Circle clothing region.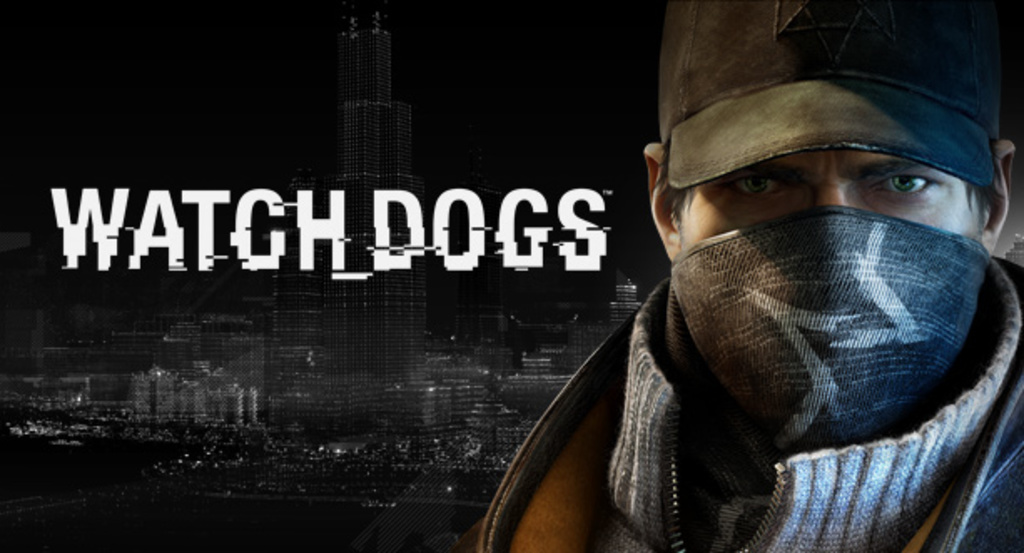
Region: [468,216,1022,551].
